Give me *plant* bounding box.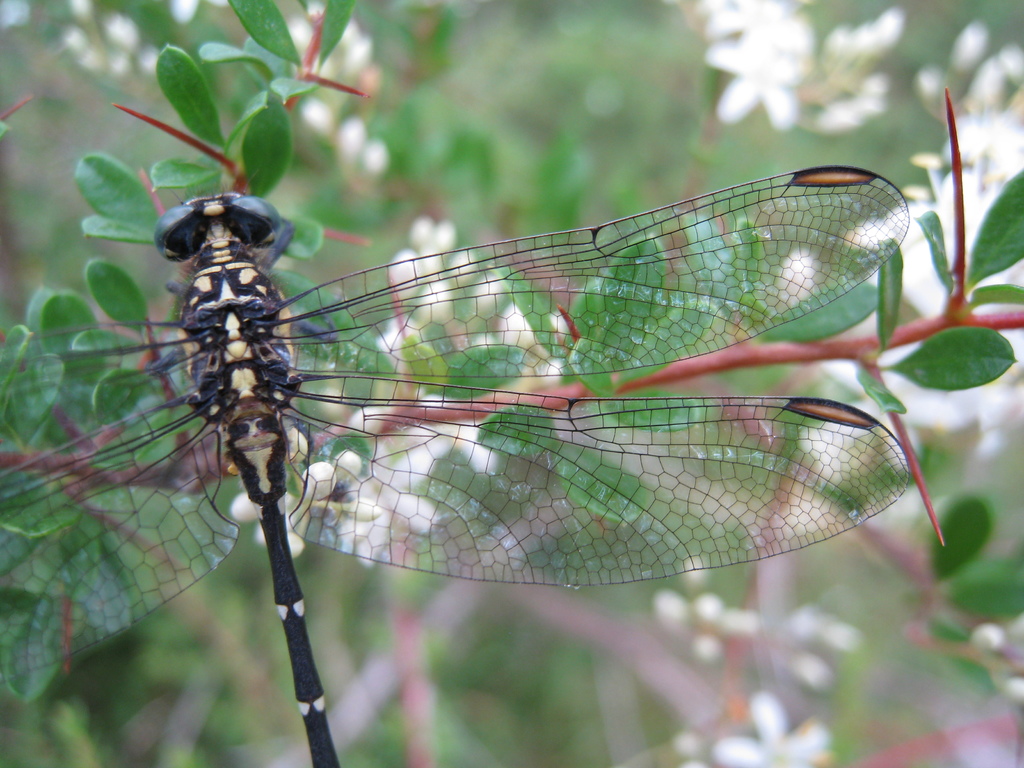
region(915, 42, 1020, 401).
